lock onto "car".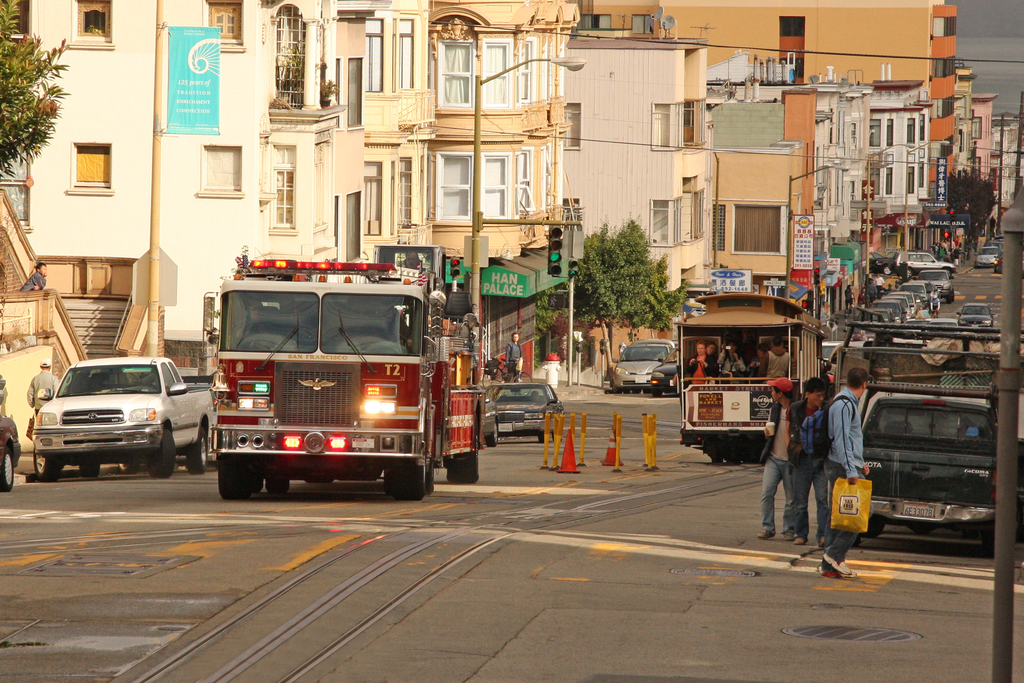
Locked: box(891, 320, 928, 345).
